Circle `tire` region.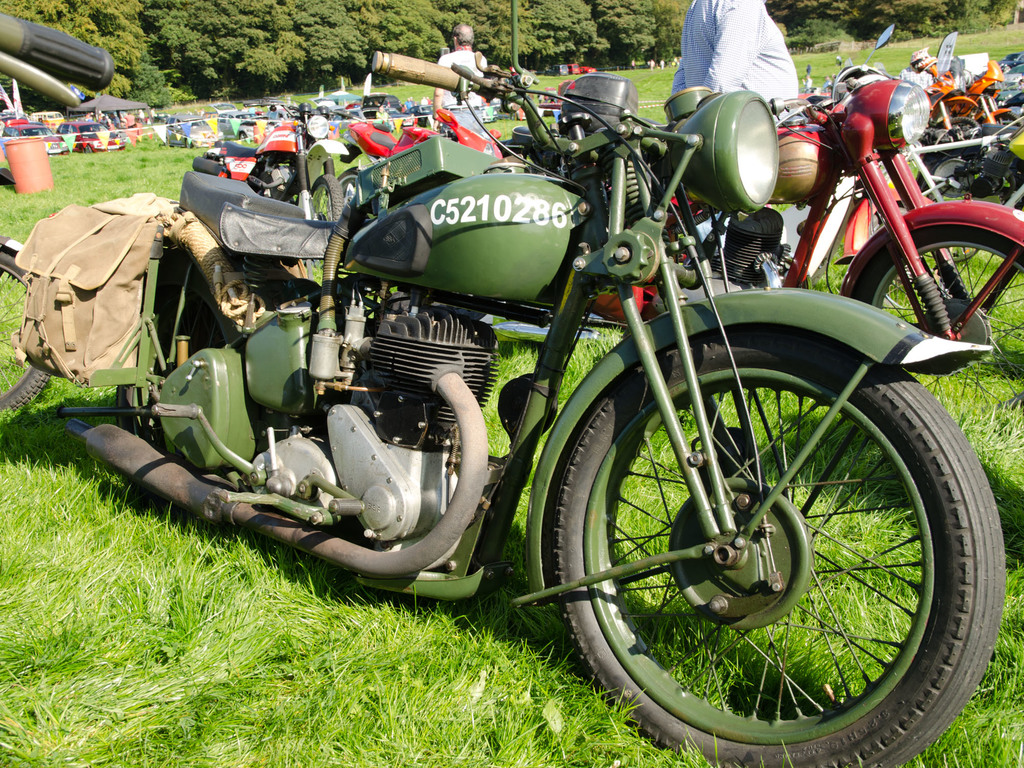
Region: (left=115, top=297, right=225, bottom=502).
